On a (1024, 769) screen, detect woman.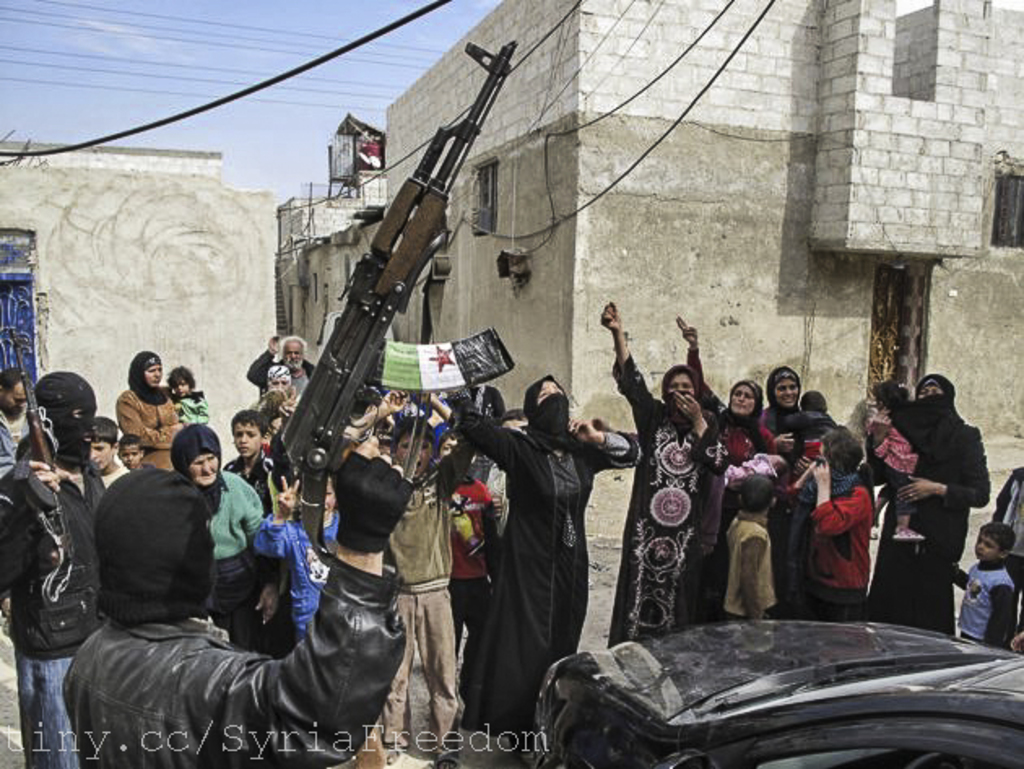
874, 374, 995, 645.
